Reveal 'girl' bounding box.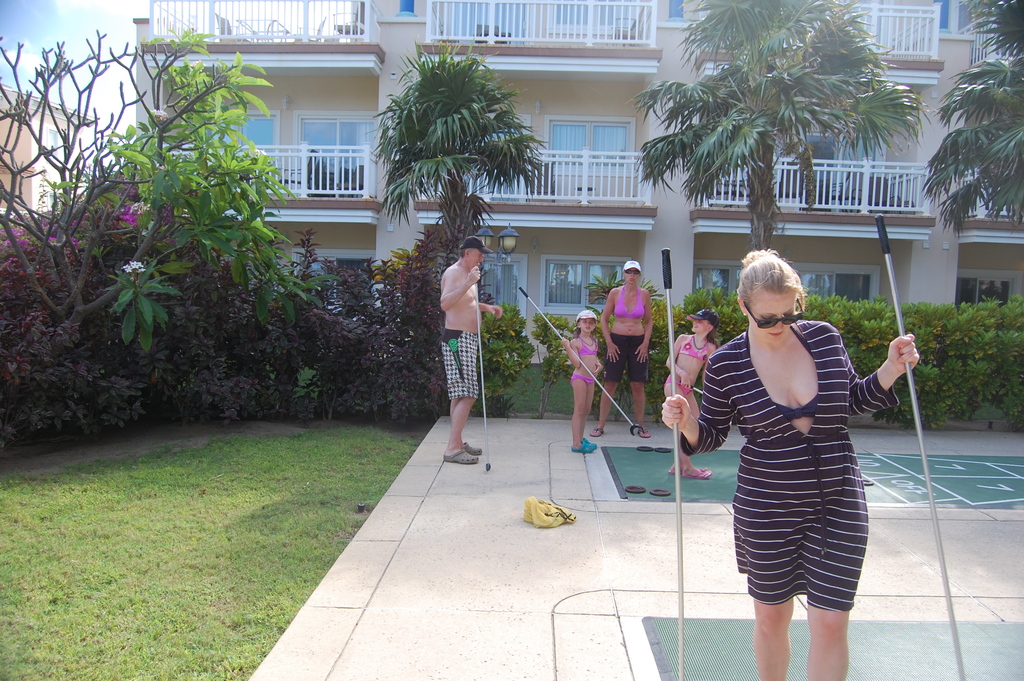
Revealed: 566,313,600,458.
